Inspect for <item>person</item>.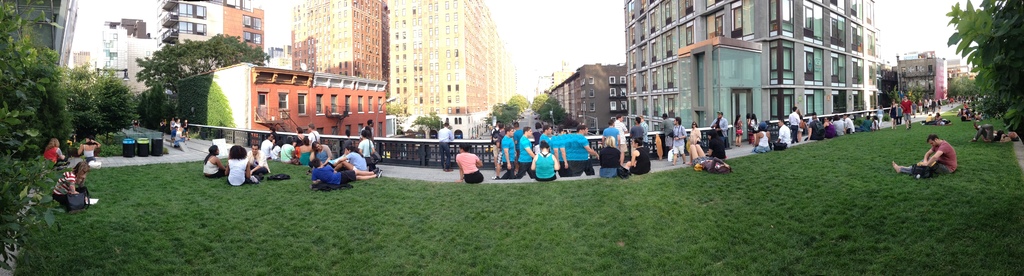
Inspection: pyautogui.locateOnScreen(893, 98, 902, 129).
